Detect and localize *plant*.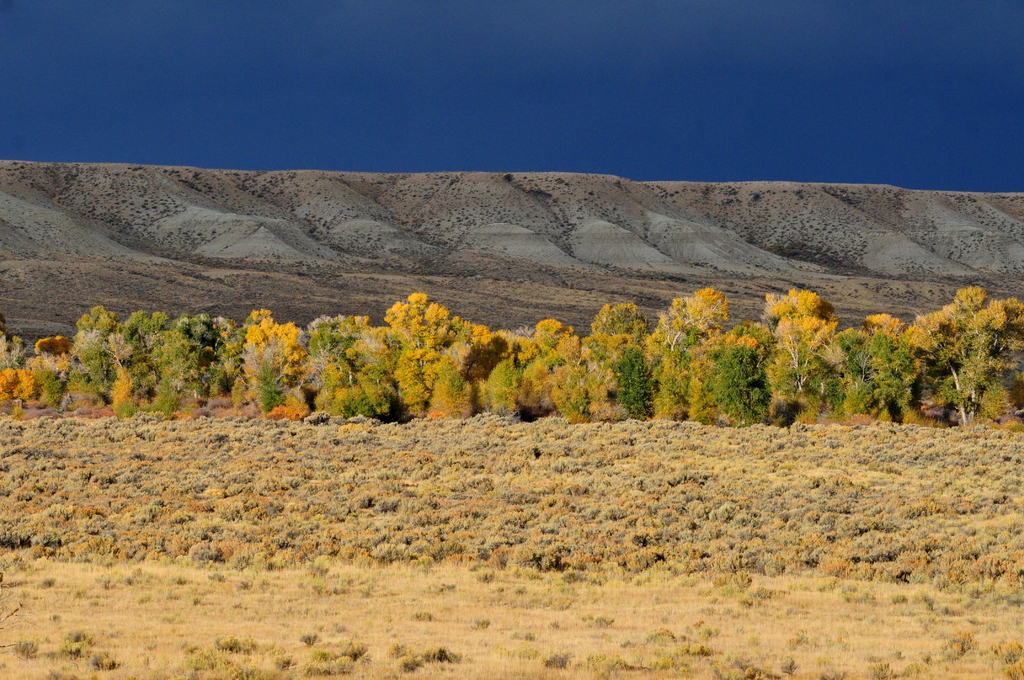
Localized at x1=591 y1=610 x2=616 y2=629.
